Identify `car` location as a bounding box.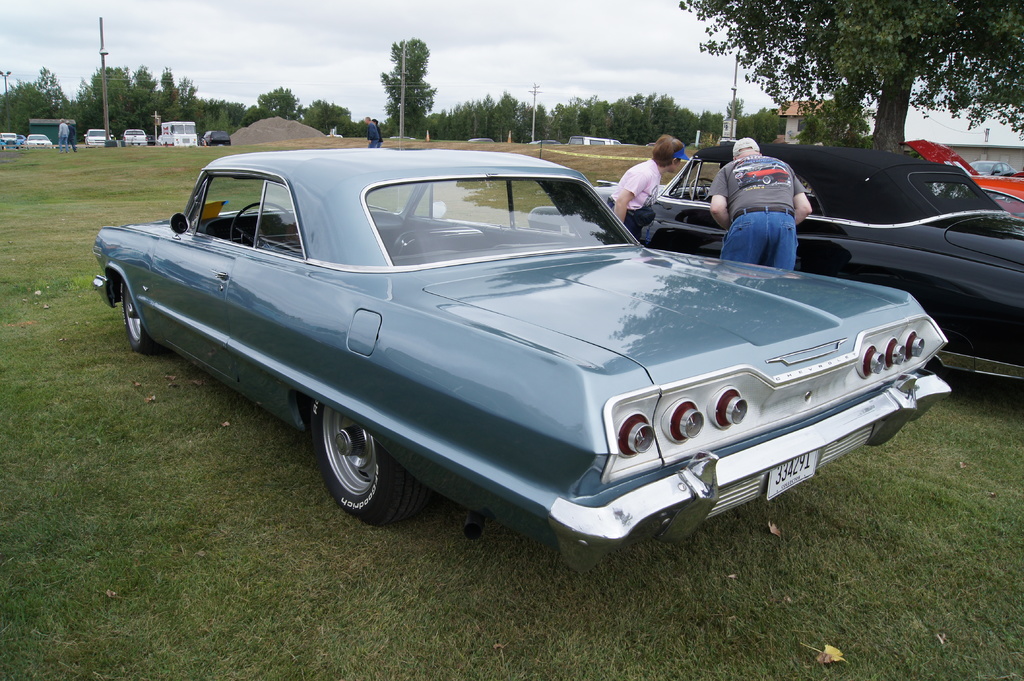
[left=968, top=161, right=1020, bottom=175].
